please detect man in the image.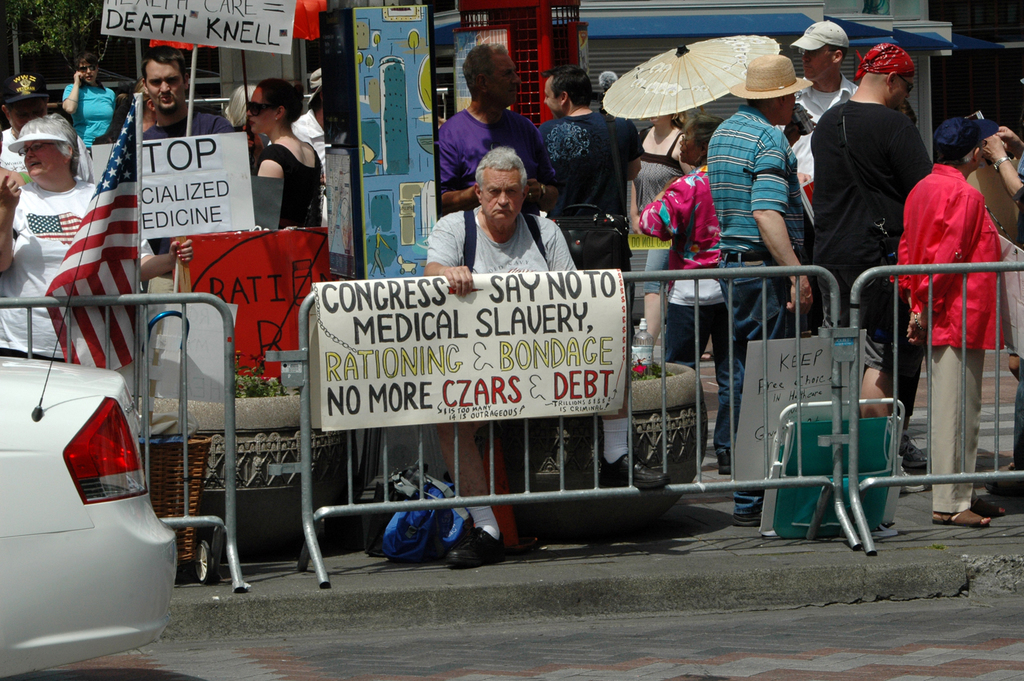
(0,72,50,173).
